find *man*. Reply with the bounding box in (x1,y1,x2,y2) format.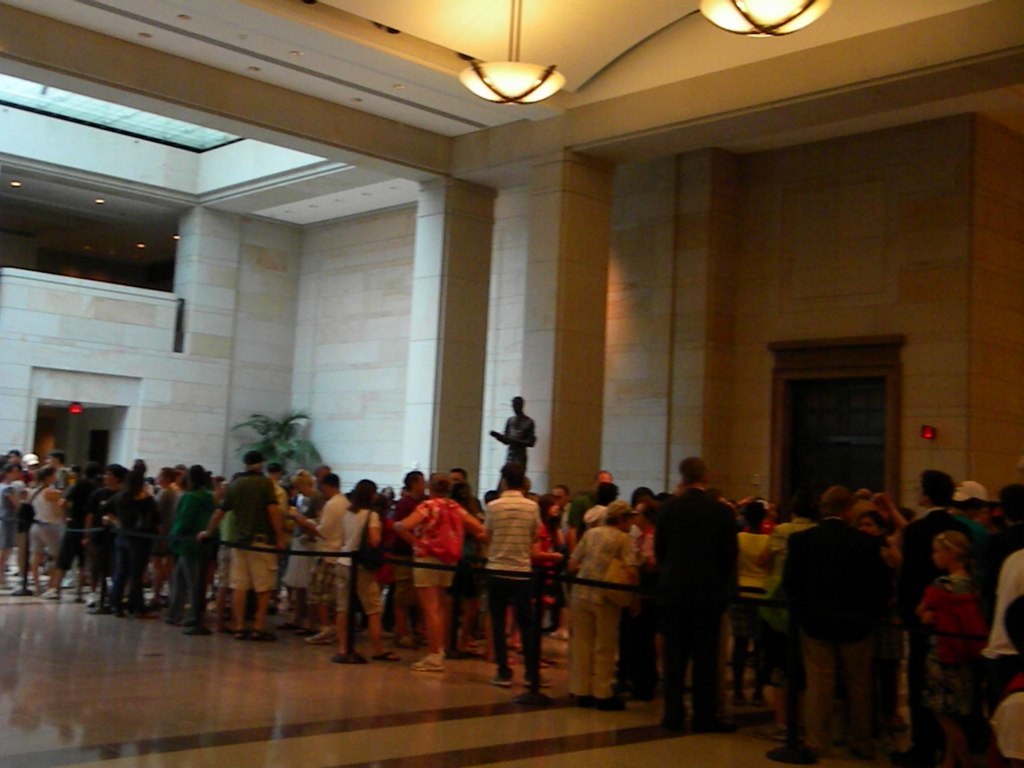
(22,451,40,477).
